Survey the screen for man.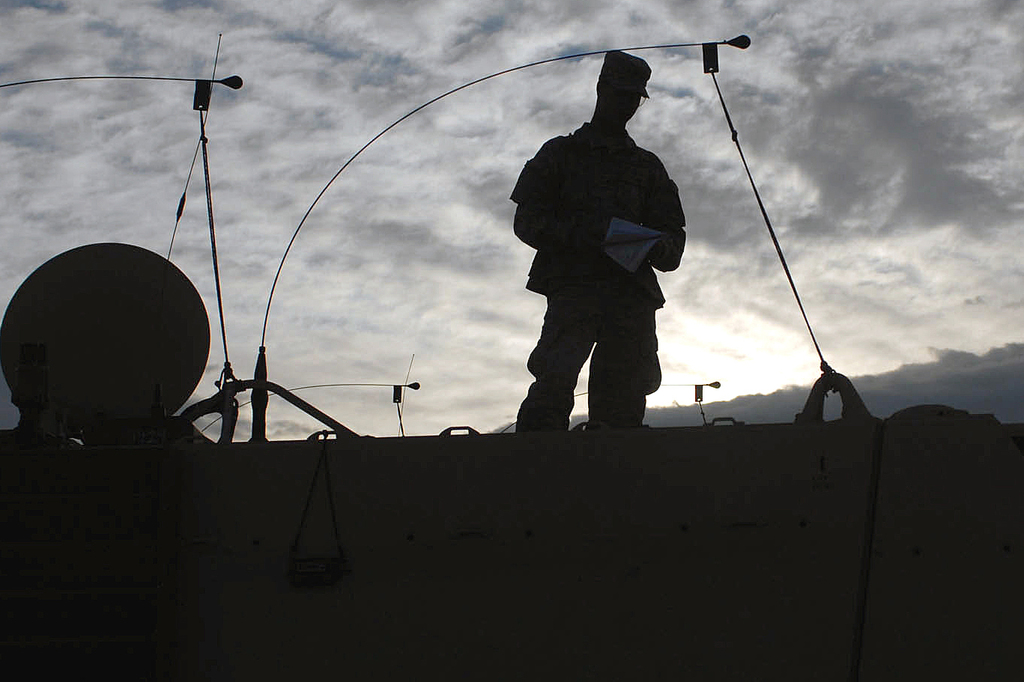
Survey found: (509, 64, 700, 450).
